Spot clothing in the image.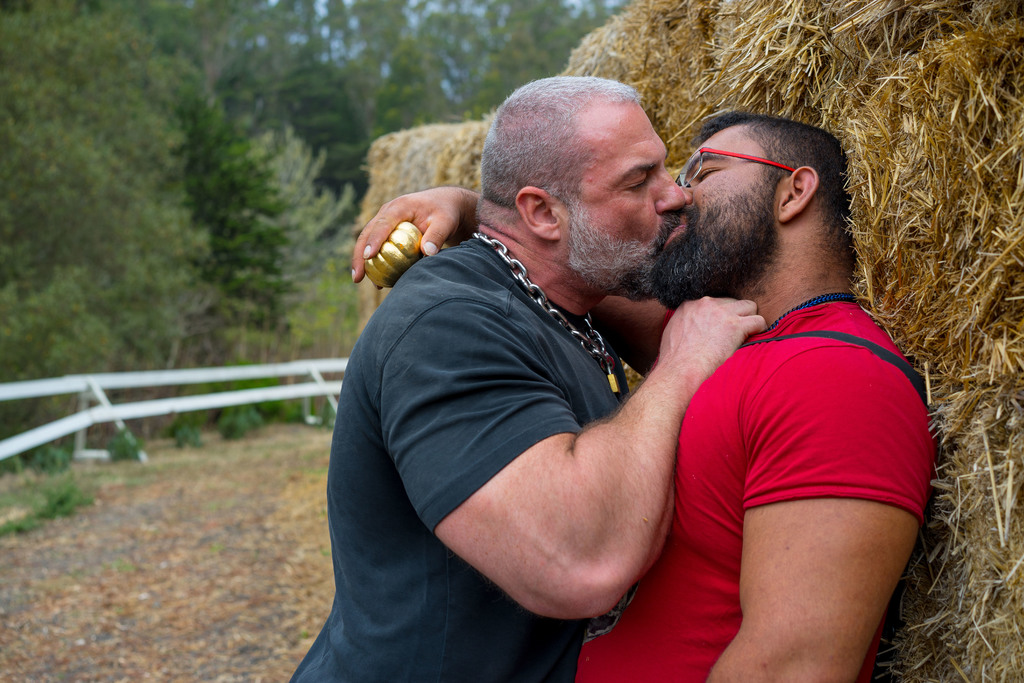
clothing found at detection(570, 286, 932, 682).
